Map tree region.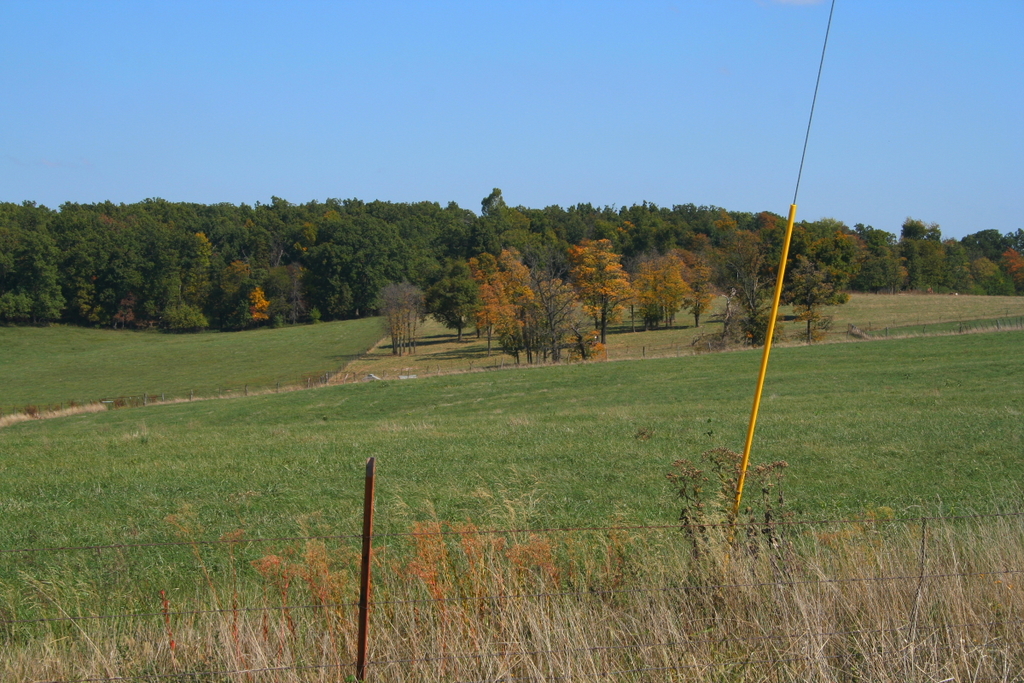
Mapped to [515,267,577,359].
